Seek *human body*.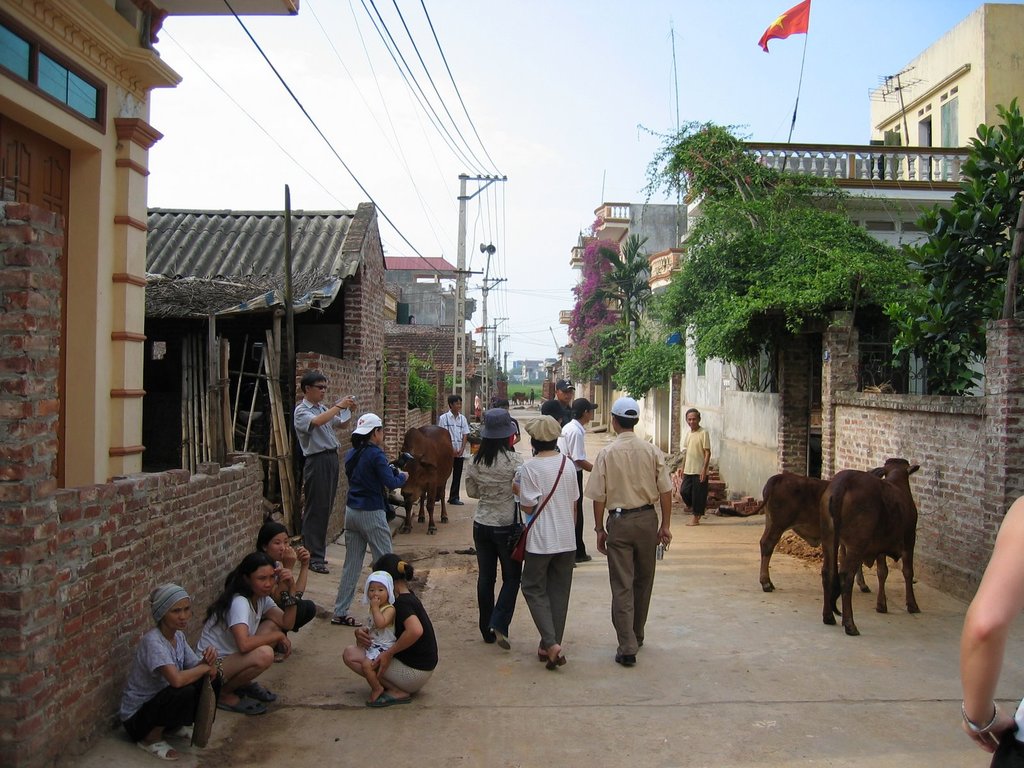
Rect(529, 390, 536, 404).
